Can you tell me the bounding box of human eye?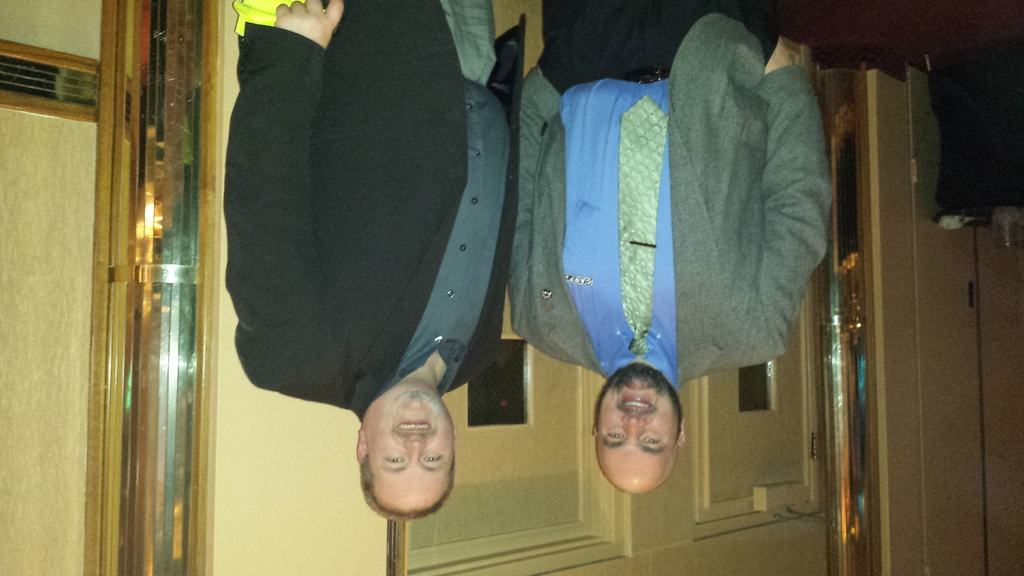
pyautogui.locateOnScreen(384, 449, 408, 467).
